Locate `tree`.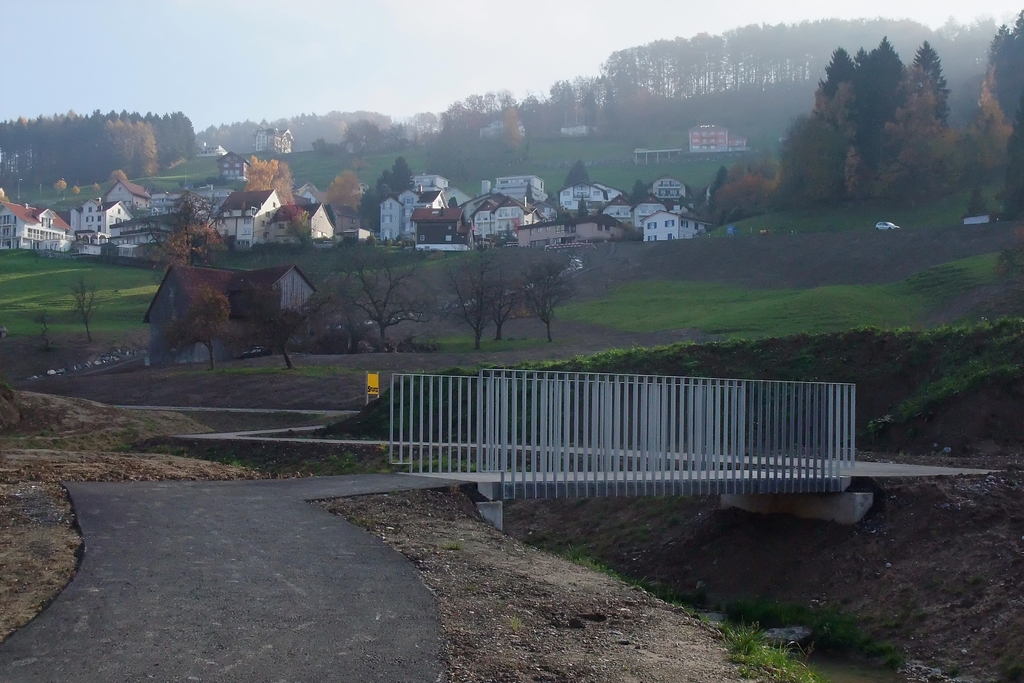
Bounding box: box=[819, 42, 859, 98].
